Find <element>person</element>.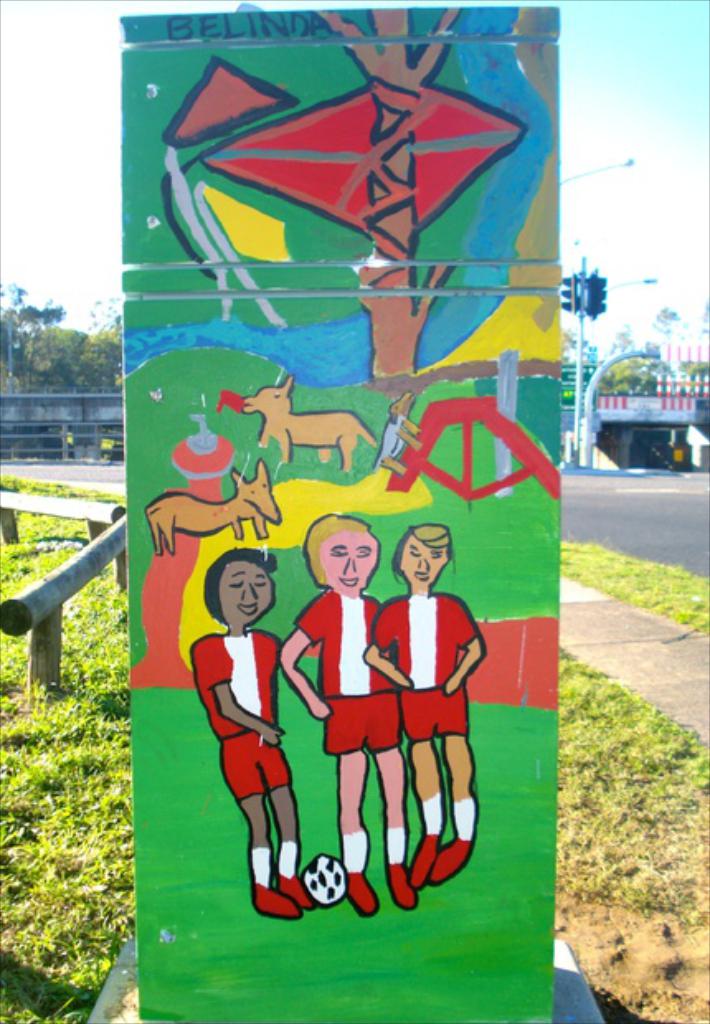
(x1=363, y1=525, x2=482, y2=890).
